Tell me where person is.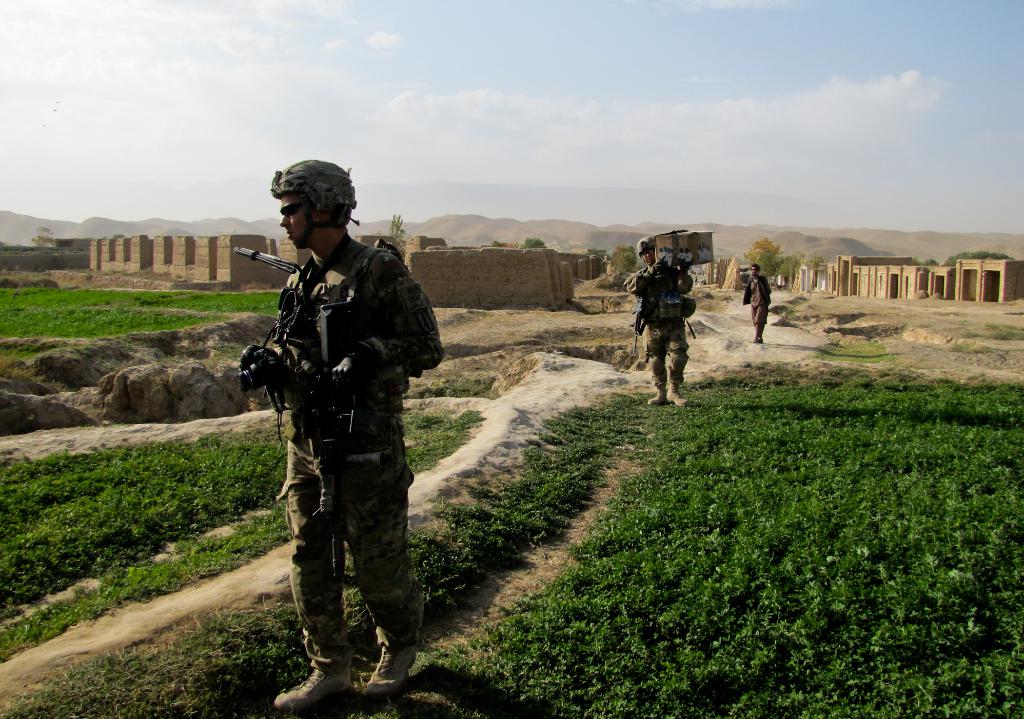
person is at region(742, 265, 770, 341).
